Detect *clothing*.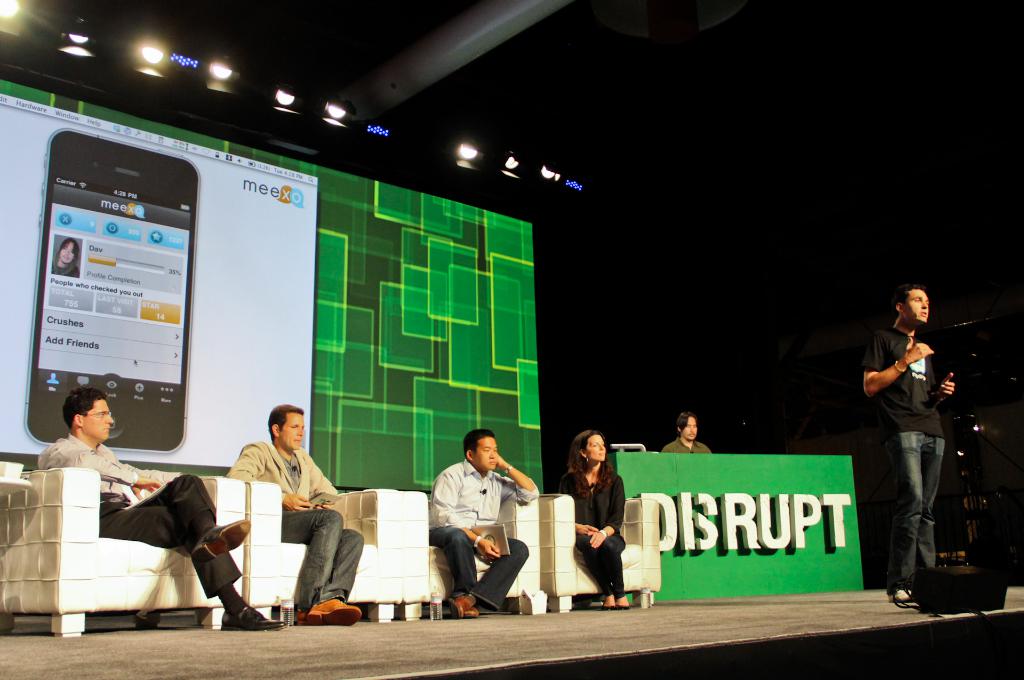
Detected at {"left": 225, "top": 439, "right": 364, "bottom": 608}.
